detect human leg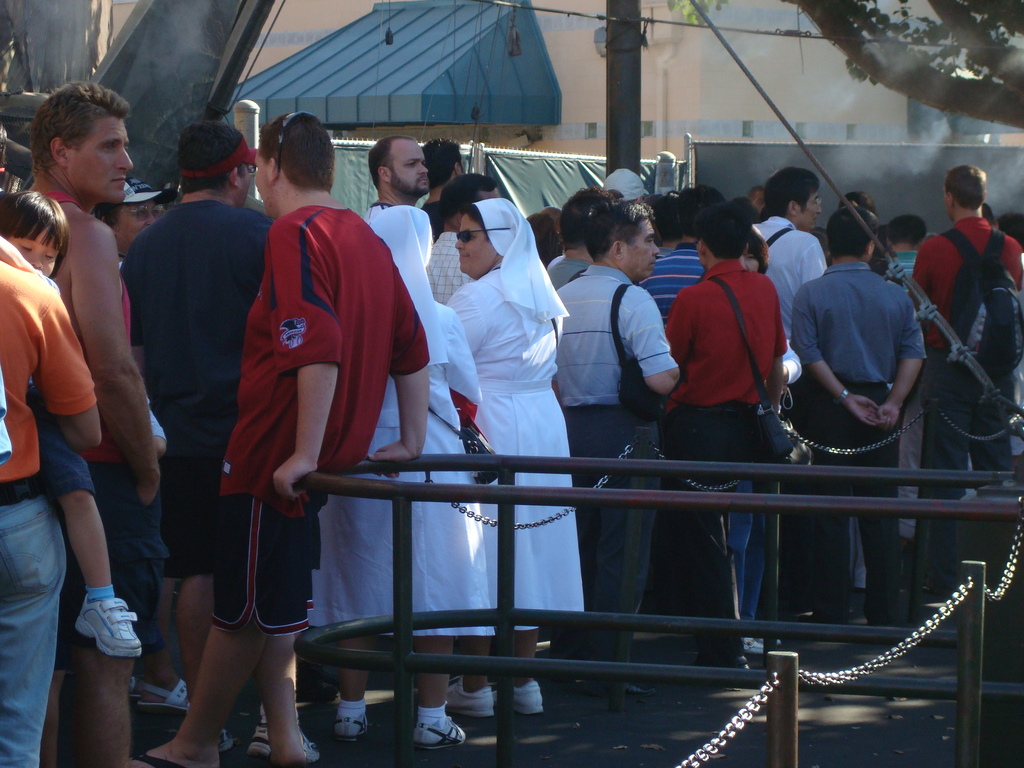
{"left": 333, "top": 639, "right": 369, "bottom": 740}
